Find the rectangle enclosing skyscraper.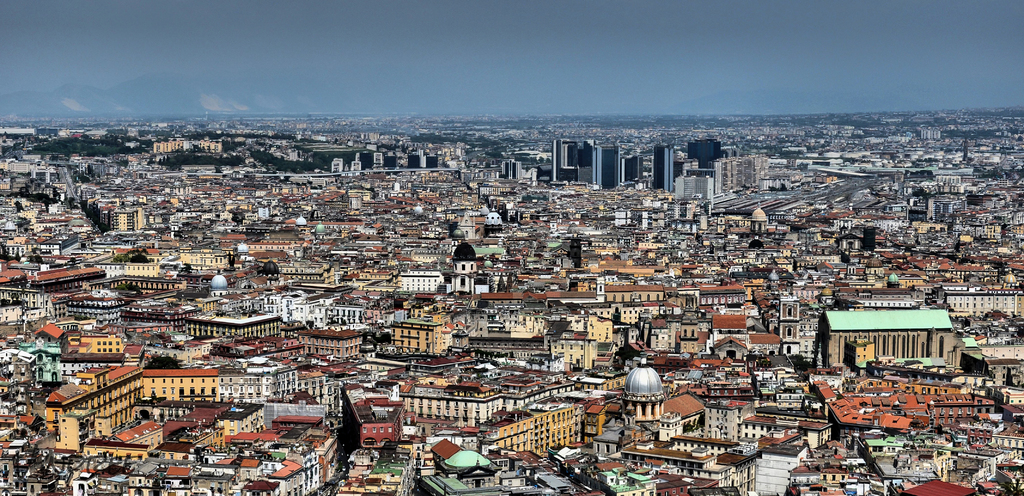
(596,135,627,195).
